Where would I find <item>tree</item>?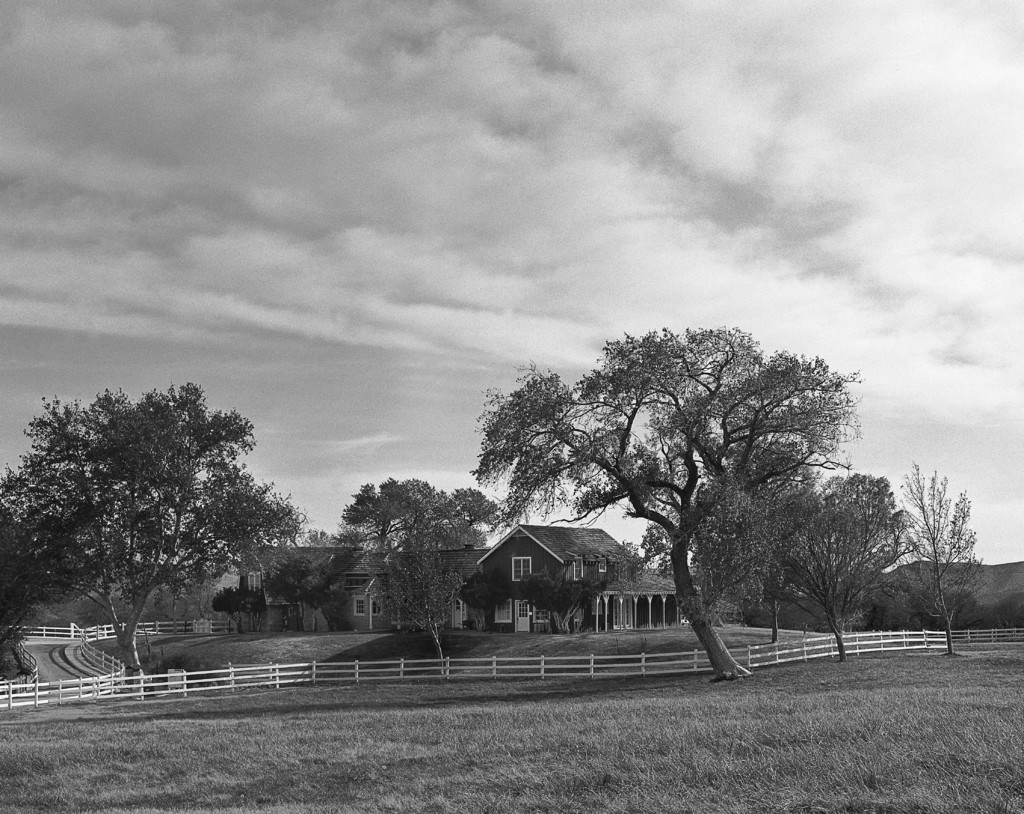
At left=325, top=475, right=502, bottom=663.
